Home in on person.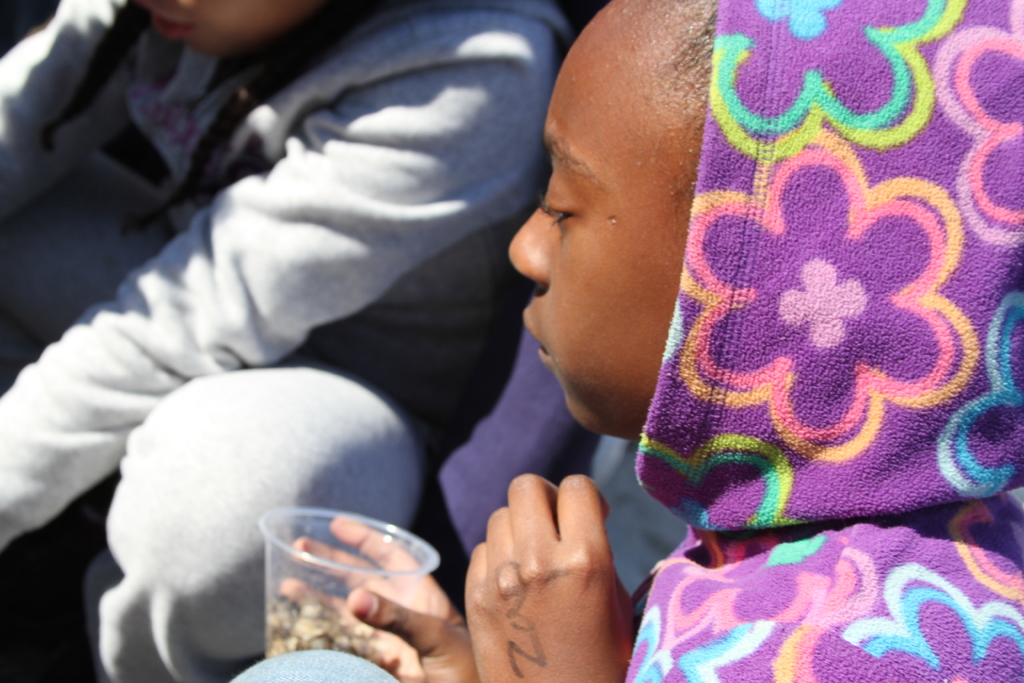
Homed in at <bbox>0, 0, 596, 682</bbox>.
